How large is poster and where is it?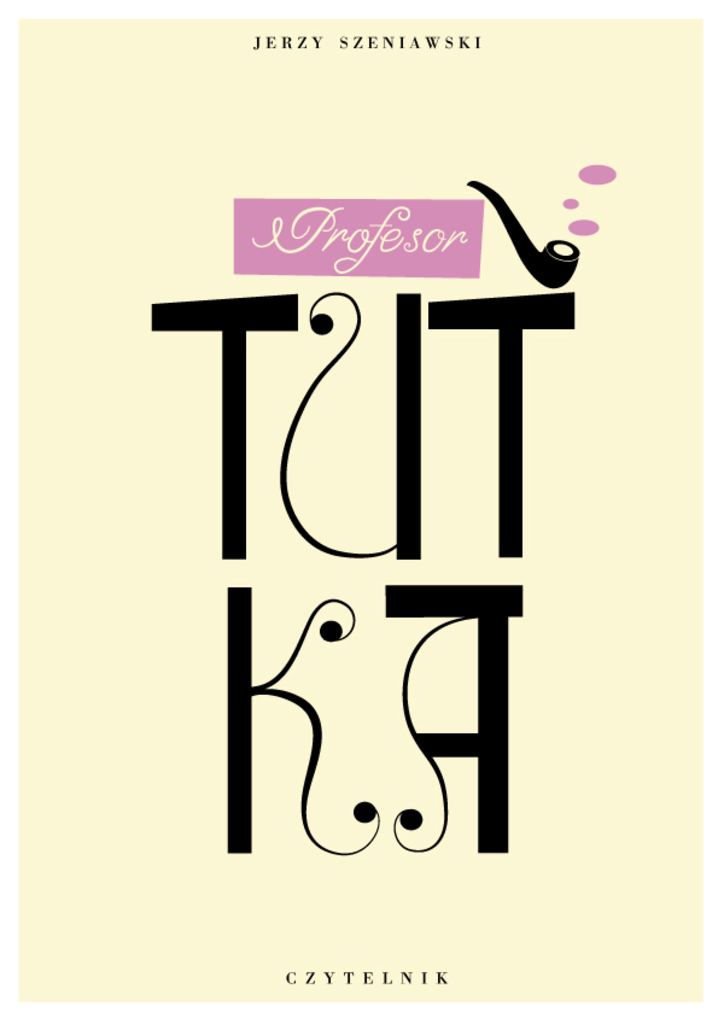
Bounding box: box=[0, 0, 723, 1023].
